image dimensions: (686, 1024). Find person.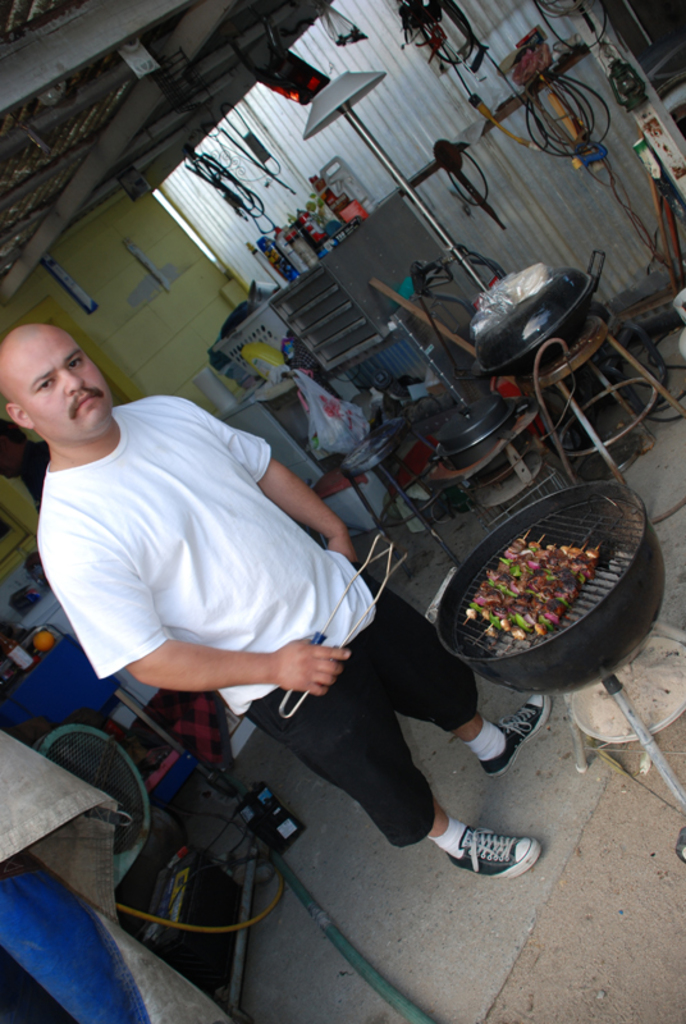
bbox=(42, 283, 447, 905).
